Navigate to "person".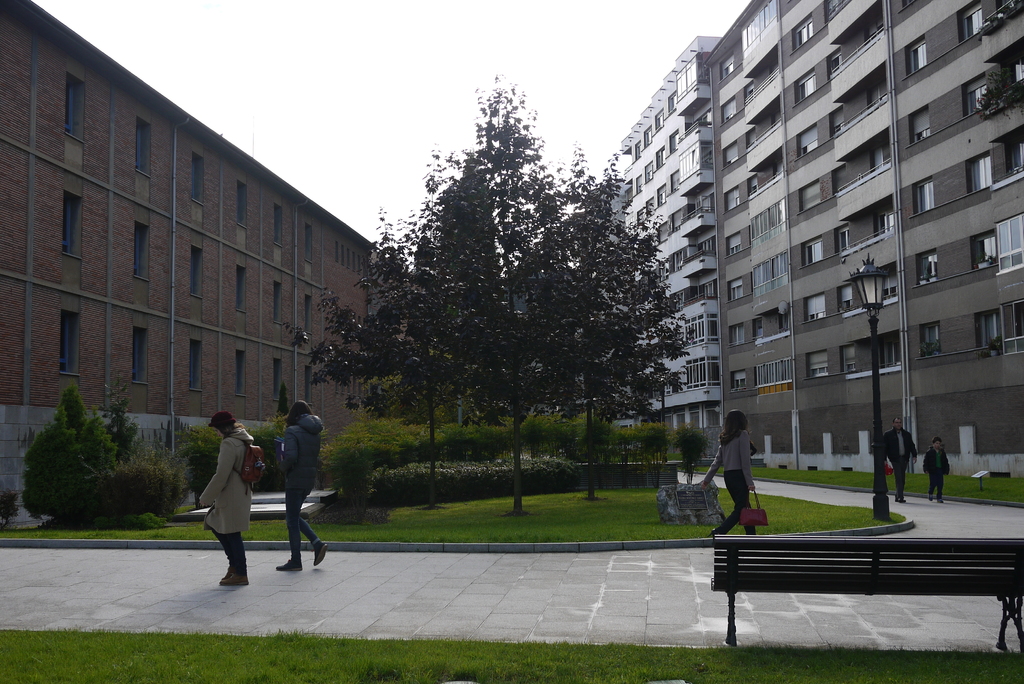
Navigation target: [201, 424, 255, 588].
